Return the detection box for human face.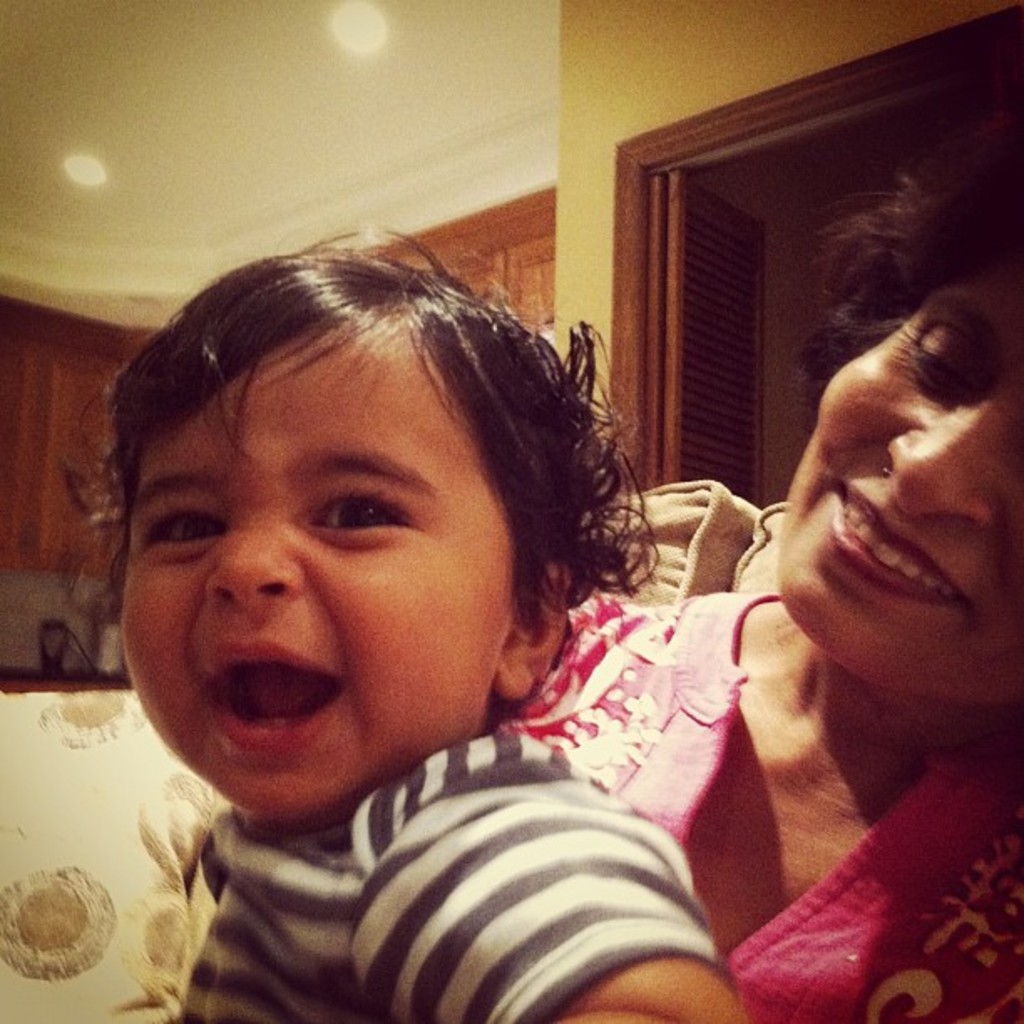
{"x1": 120, "y1": 340, "x2": 517, "y2": 820}.
